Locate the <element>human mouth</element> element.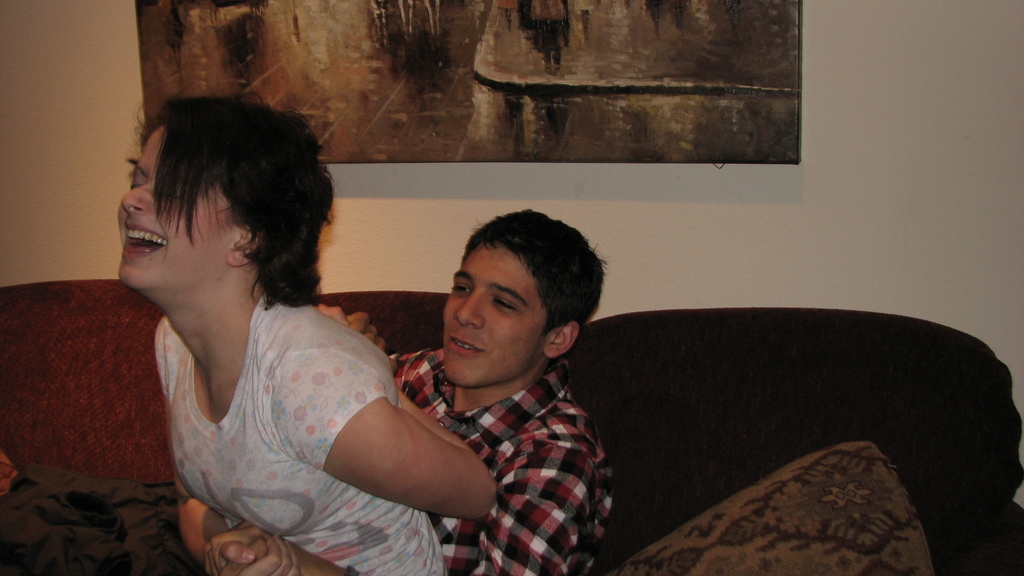
Element bbox: [122,221,166,260].
